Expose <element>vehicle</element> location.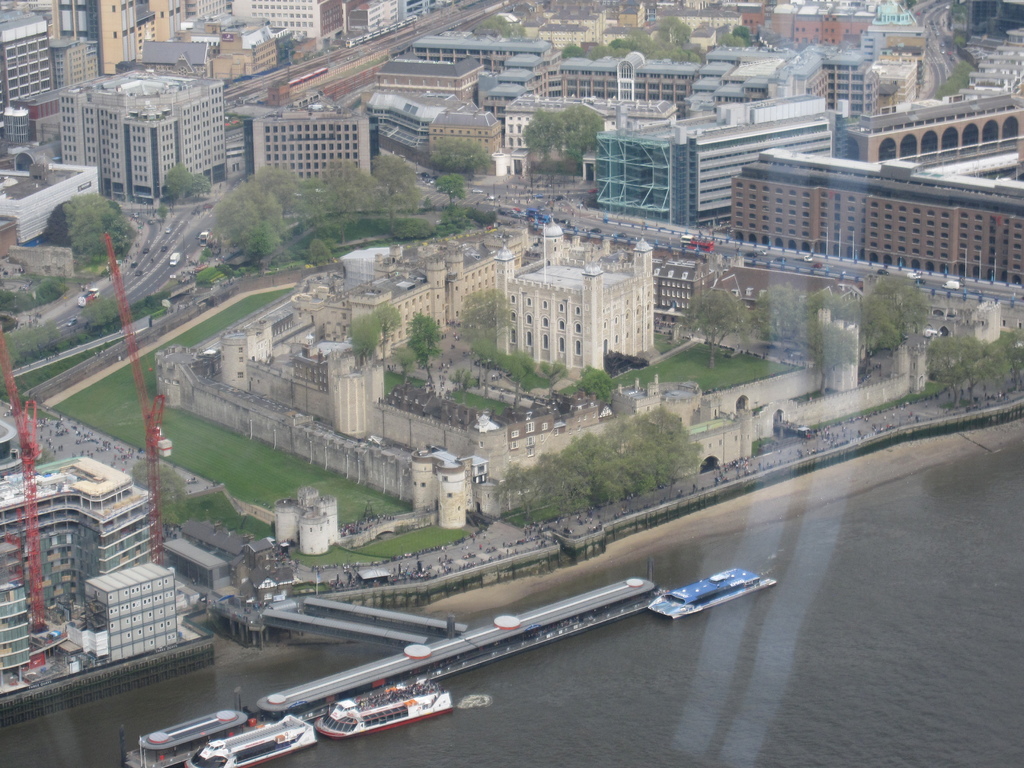
Exposed at BBox(286, 65, 330, 90).
